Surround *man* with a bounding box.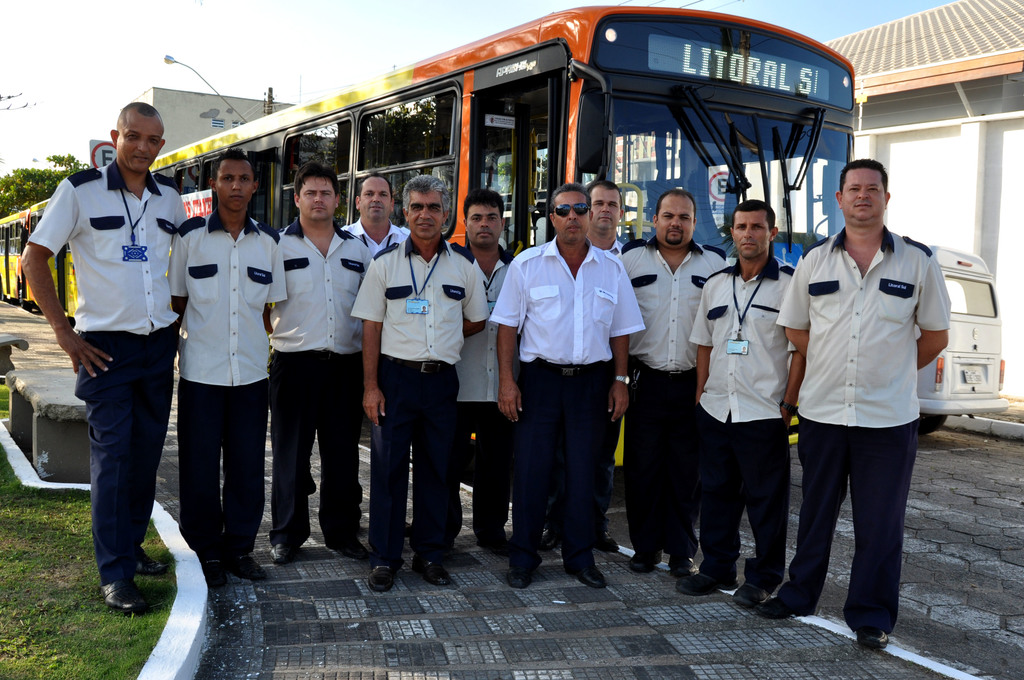
rect(343, 175, 417, 535).
